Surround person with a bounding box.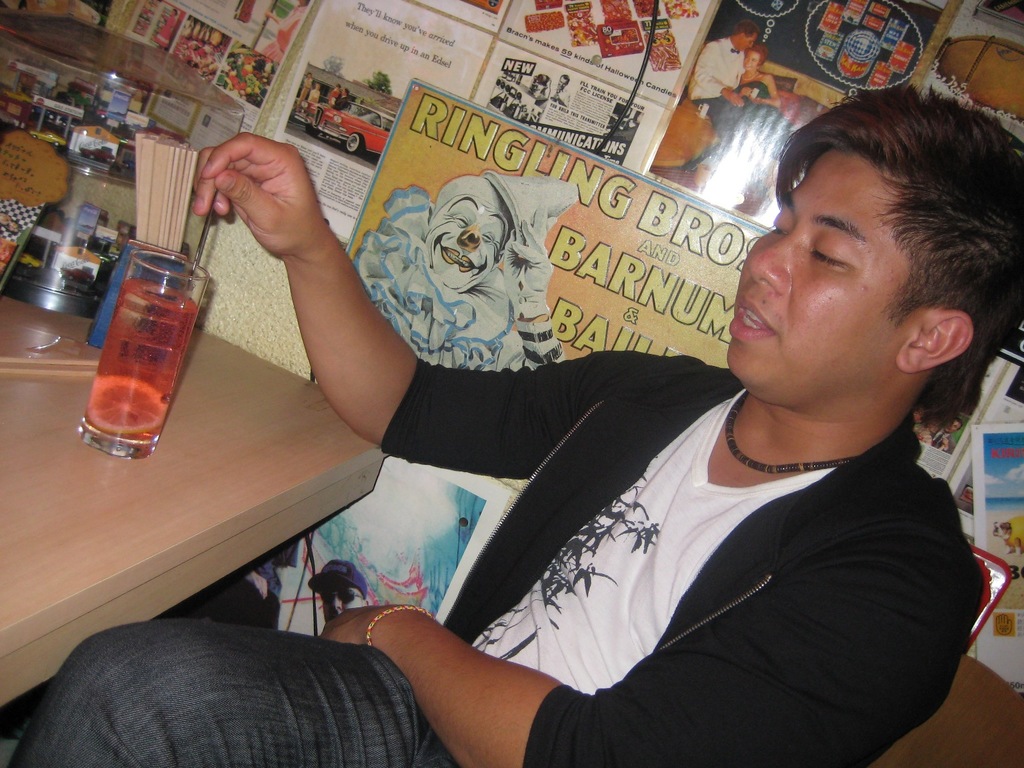
crop(20, 65, 1023, 767).
